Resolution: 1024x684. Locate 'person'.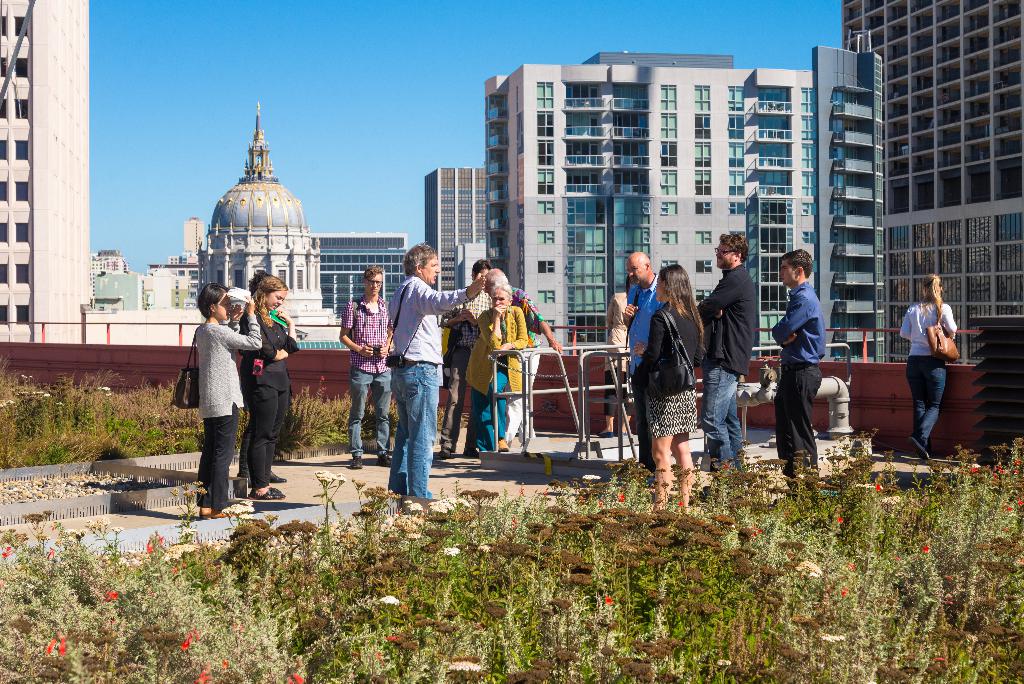
l=439, t=255, r=501, b=461.
